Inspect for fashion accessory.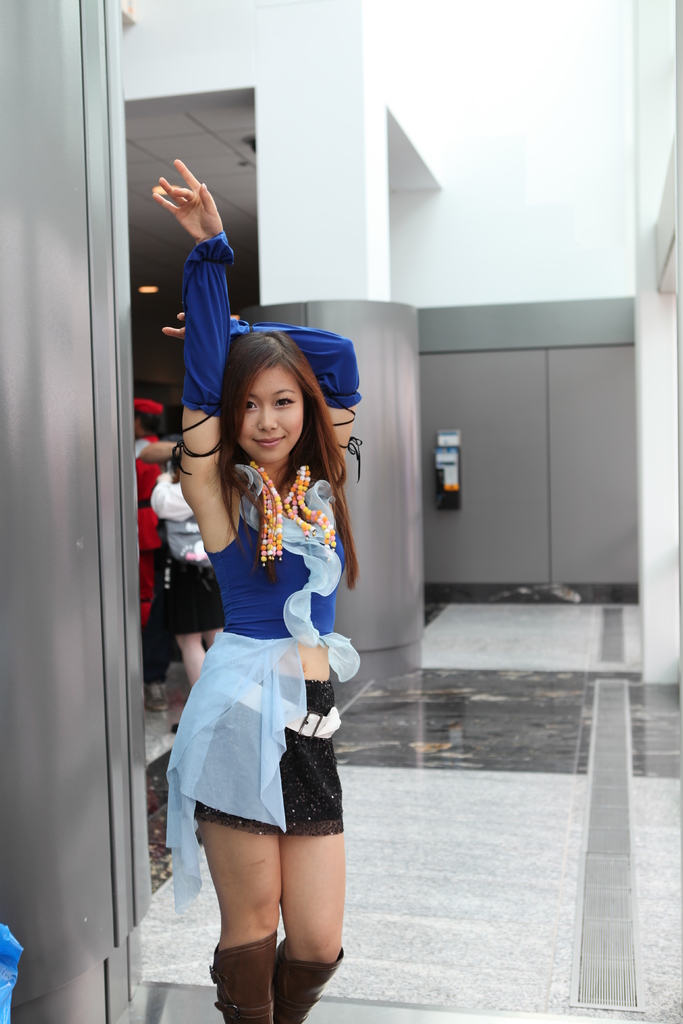
Inspection: (left=274, top=942, right=344, bottom=1021).
